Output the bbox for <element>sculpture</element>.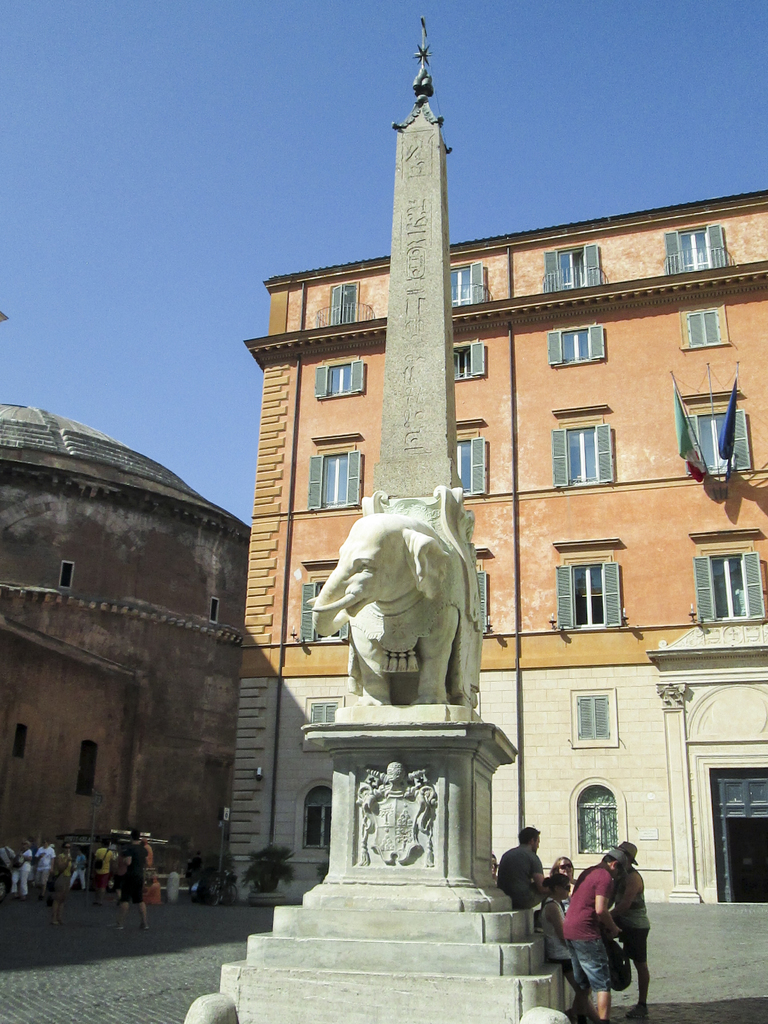
317, 495, 509, 716.
